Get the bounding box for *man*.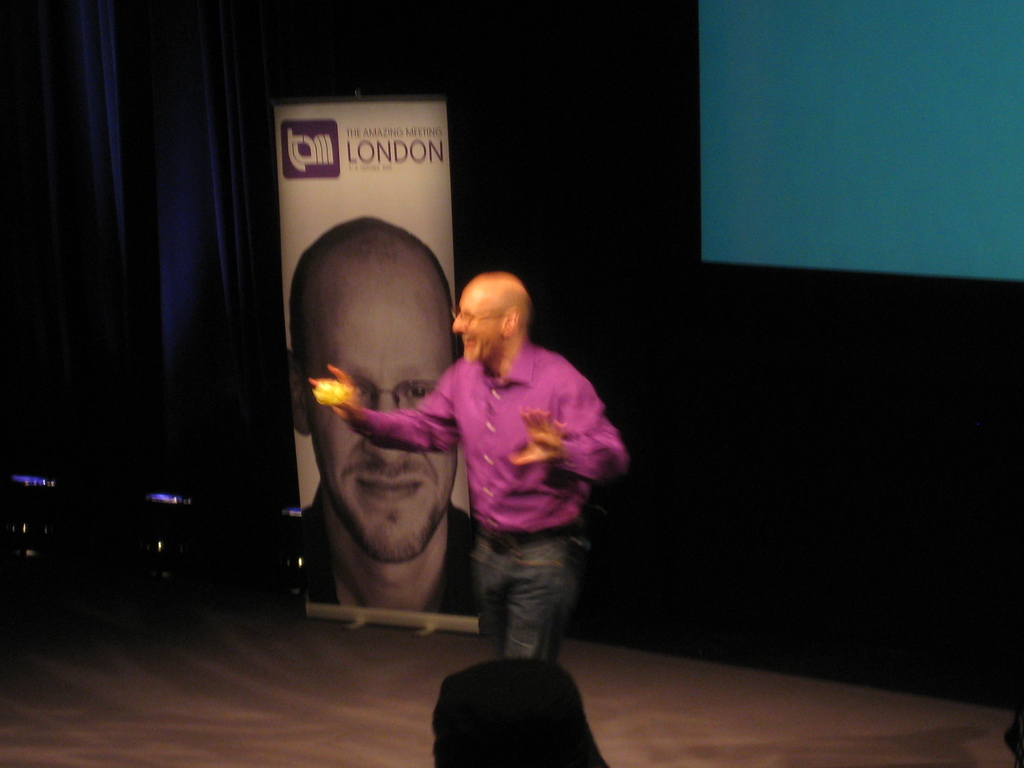
detection(308, 268, 623, 663).
